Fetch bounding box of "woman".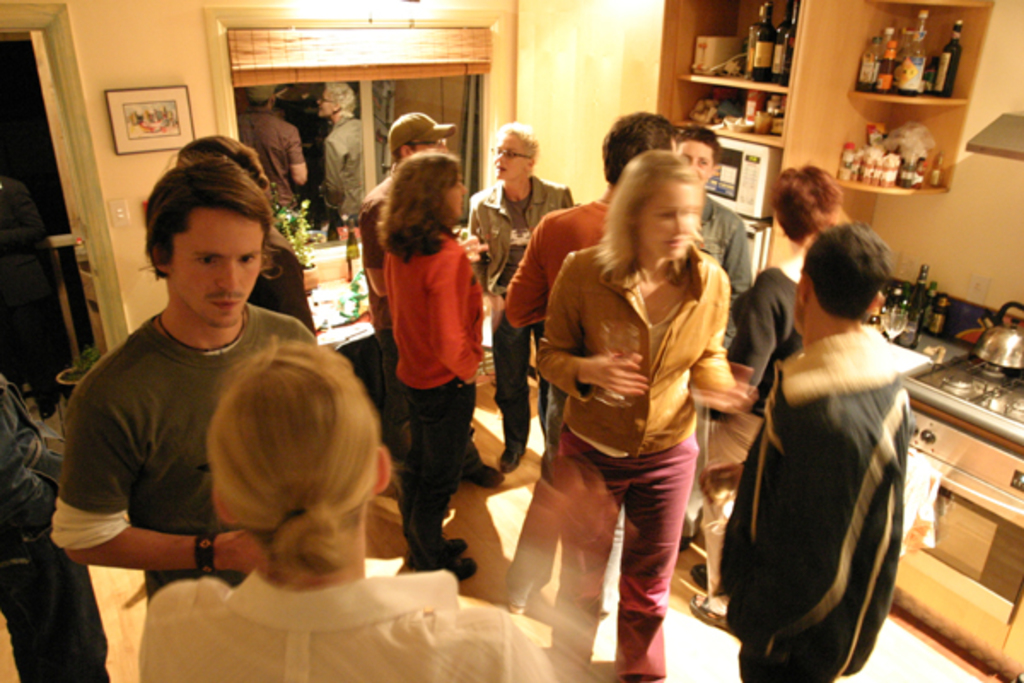
Bbox: [536, 154, 759, 681].
